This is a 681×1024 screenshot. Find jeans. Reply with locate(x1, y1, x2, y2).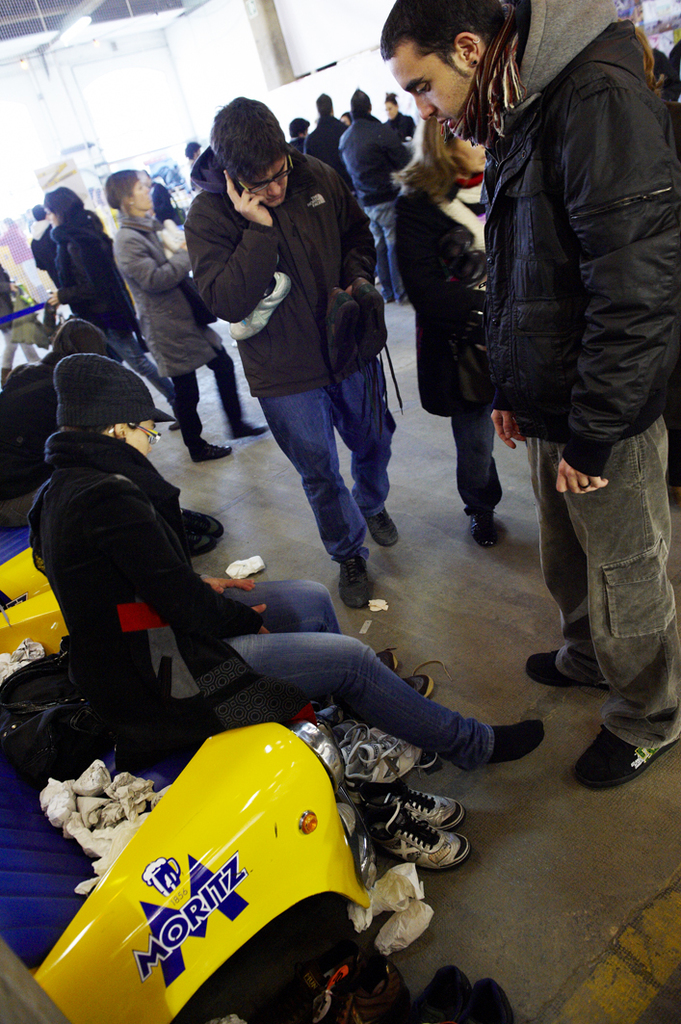
locate(220, 575, 493, 771).
